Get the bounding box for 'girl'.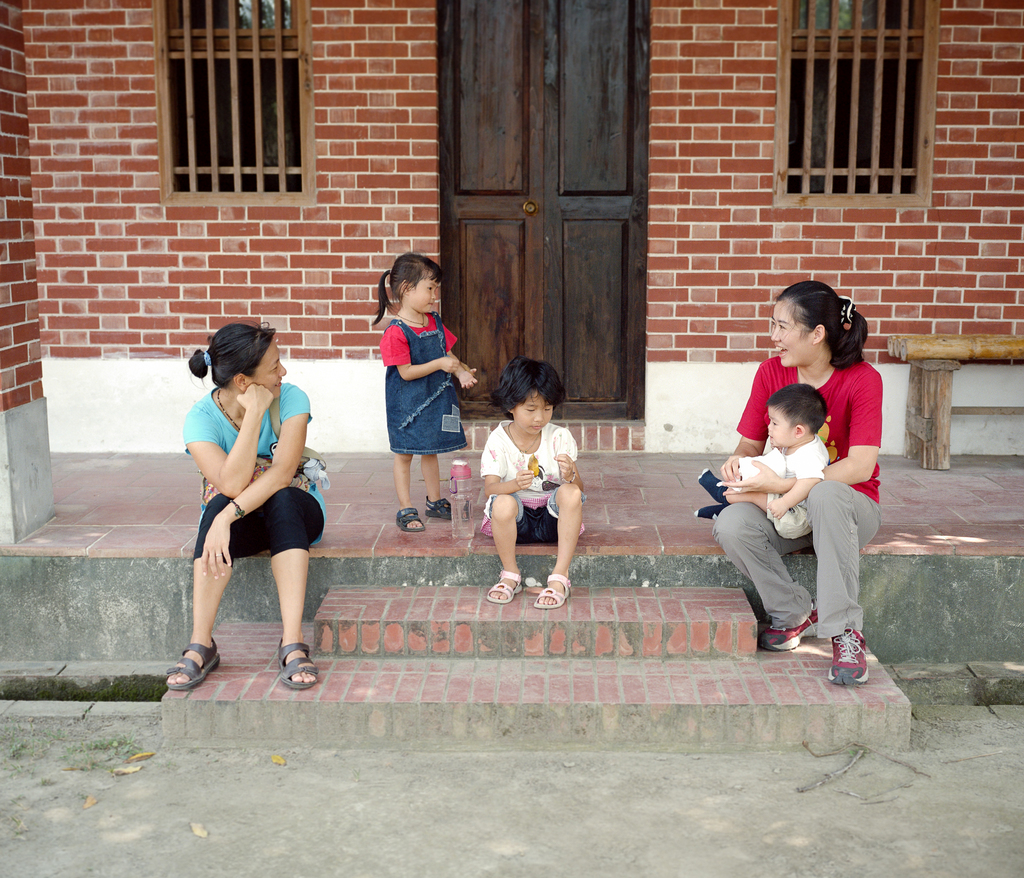
374/249/479/532.
